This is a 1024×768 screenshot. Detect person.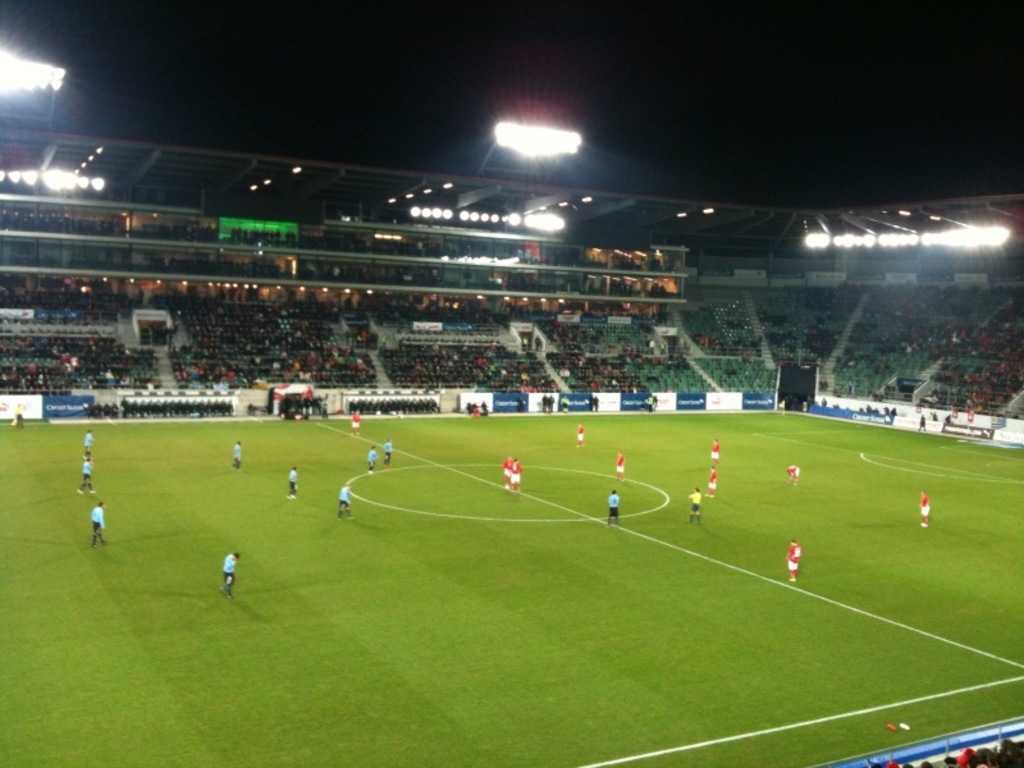
crop(287, 463, 302, 503).
